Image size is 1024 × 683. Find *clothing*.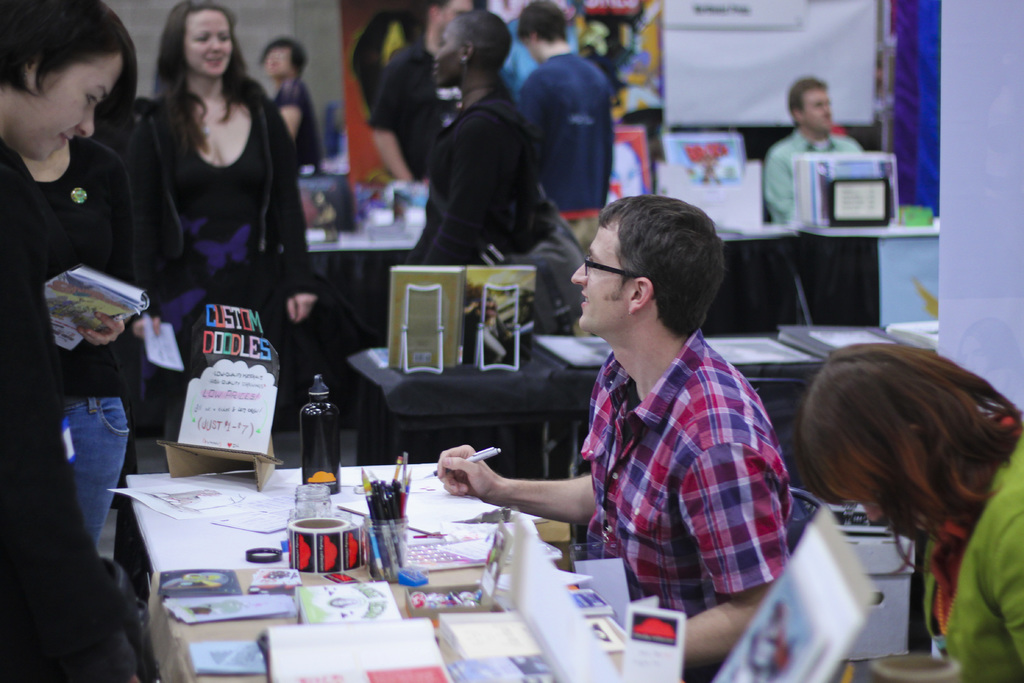
Rect(513, 47, 614, 218).
